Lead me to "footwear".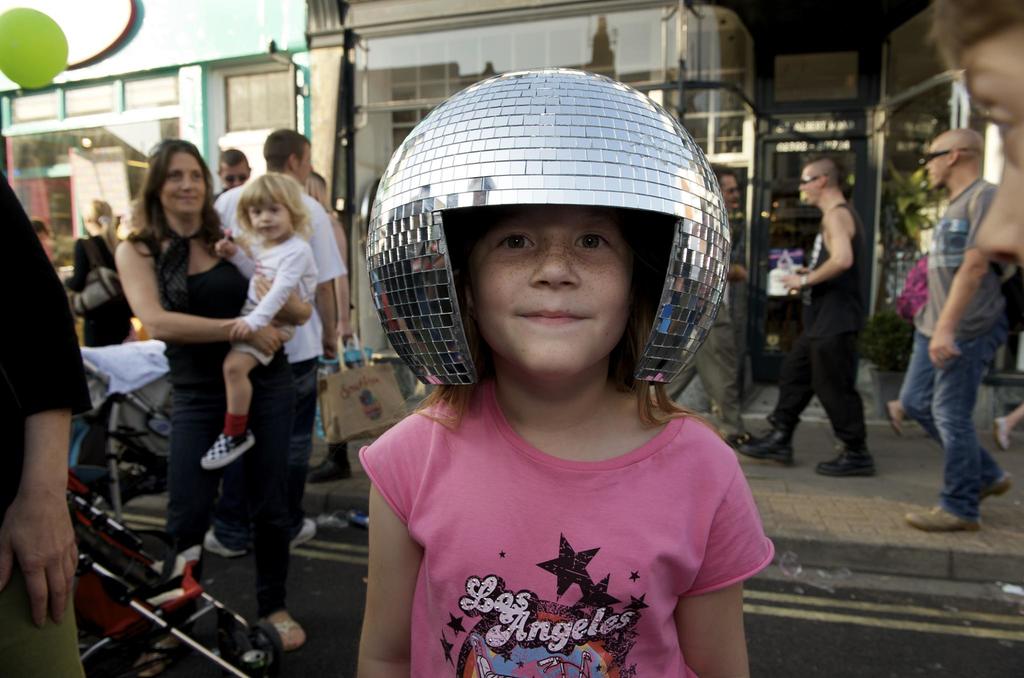
Lead to [left=980, top=471, right=1016, bottom=501].
